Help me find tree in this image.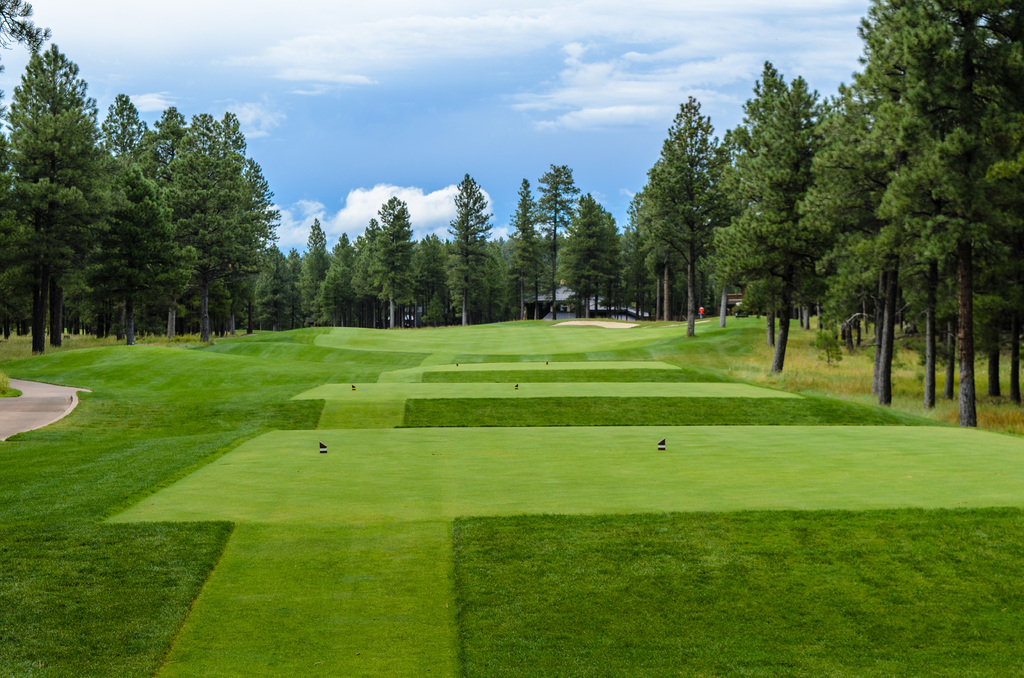
Found it: 7, 17, 105, 345.
